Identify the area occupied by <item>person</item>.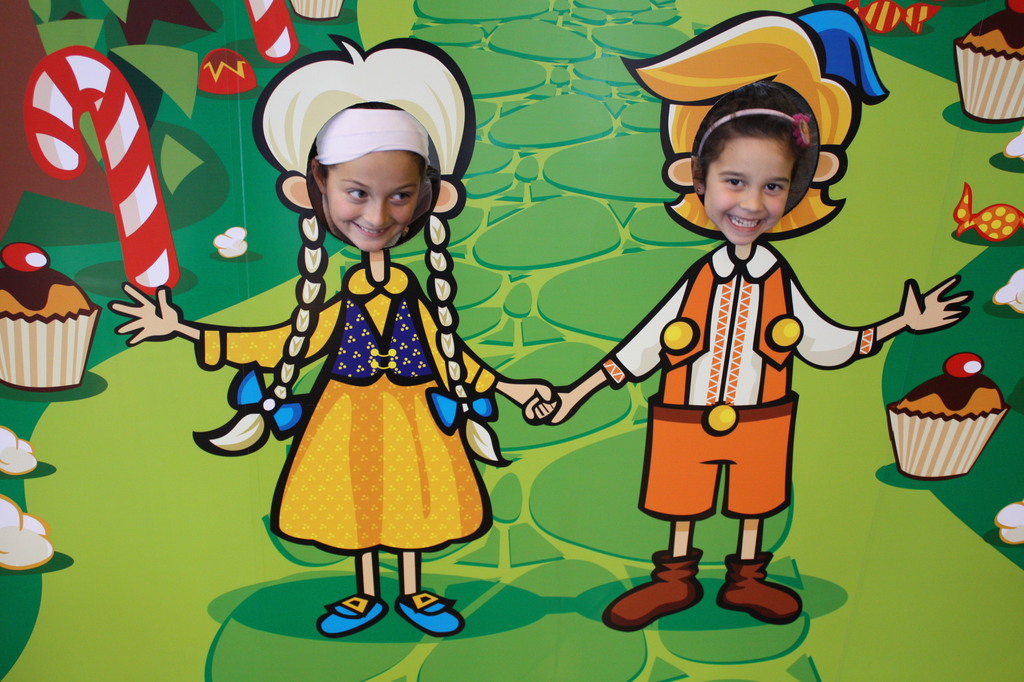
Area: rect(521, 81, 973, 635).
